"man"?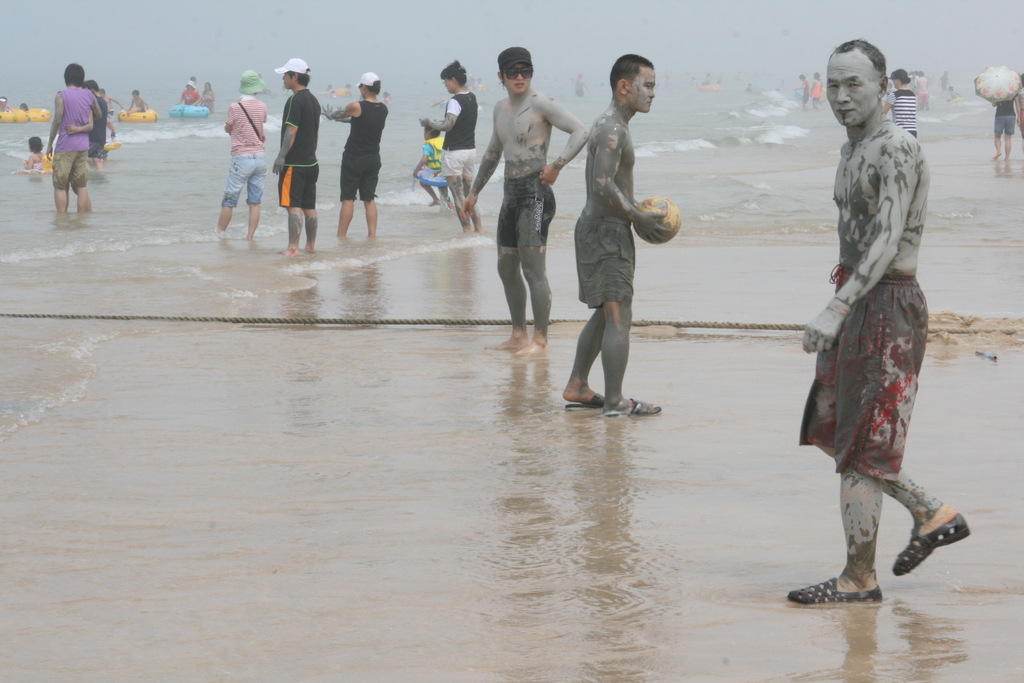
bbox=(460, 46, 589, 357)
